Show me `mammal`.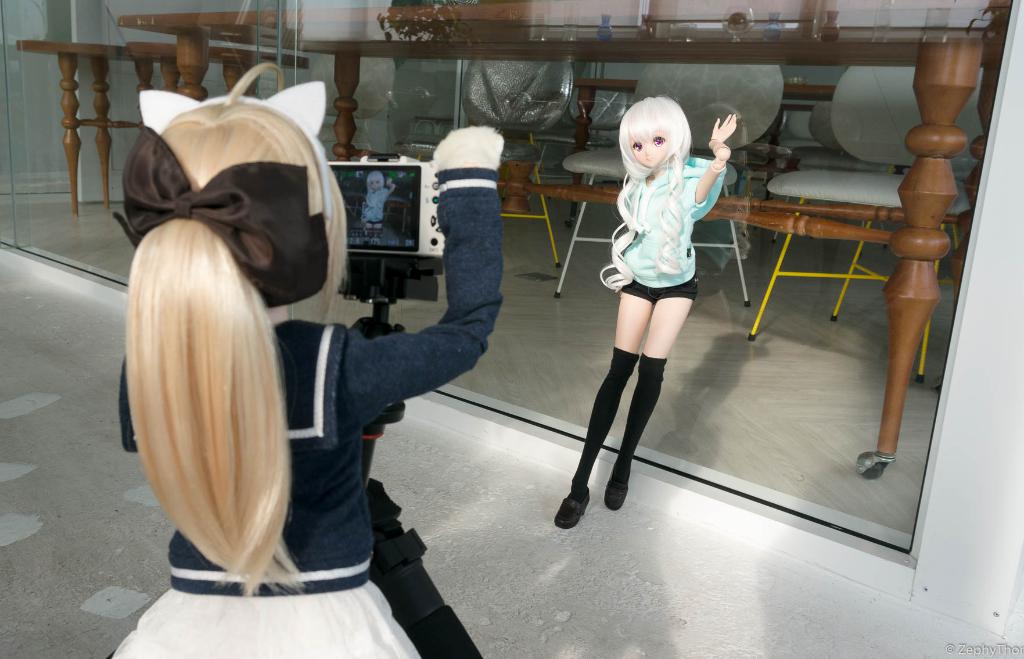
`mammal` is here: left=559, top=92, right=737, bottom=531.
